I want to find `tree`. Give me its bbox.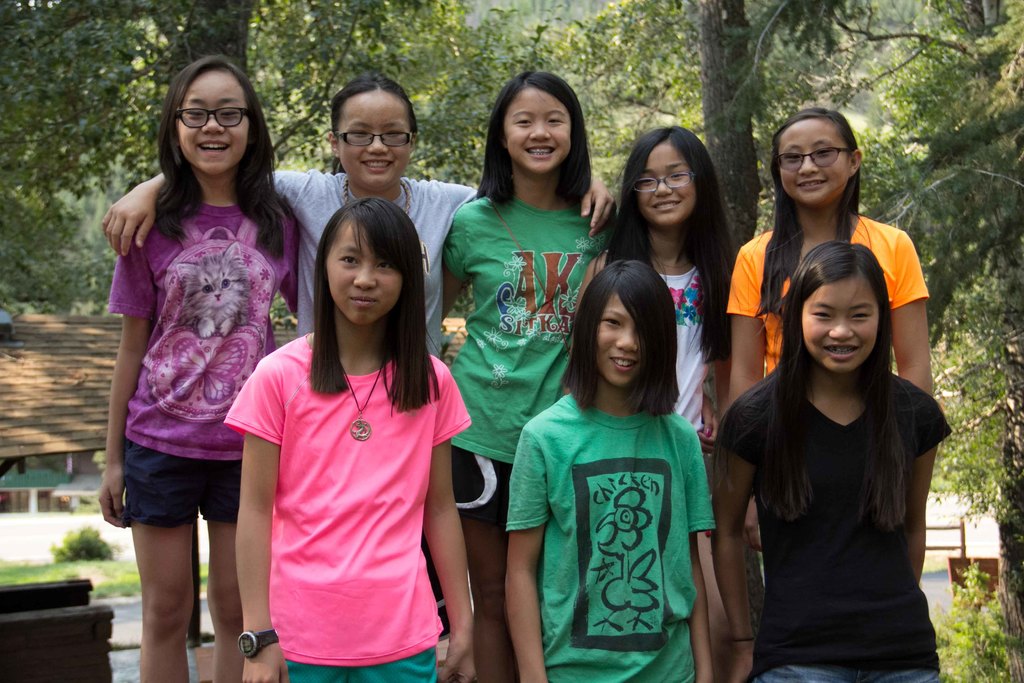
0:0:464:190.
